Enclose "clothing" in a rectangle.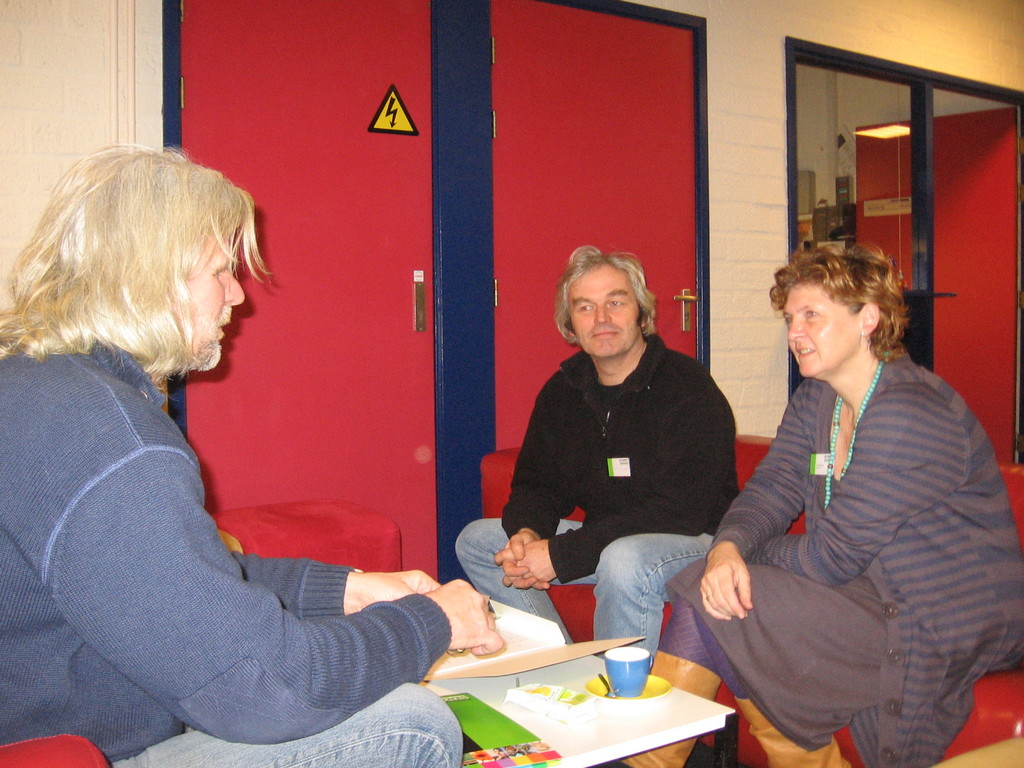
[x1=2, y1=332, x2=473, y2=767].
